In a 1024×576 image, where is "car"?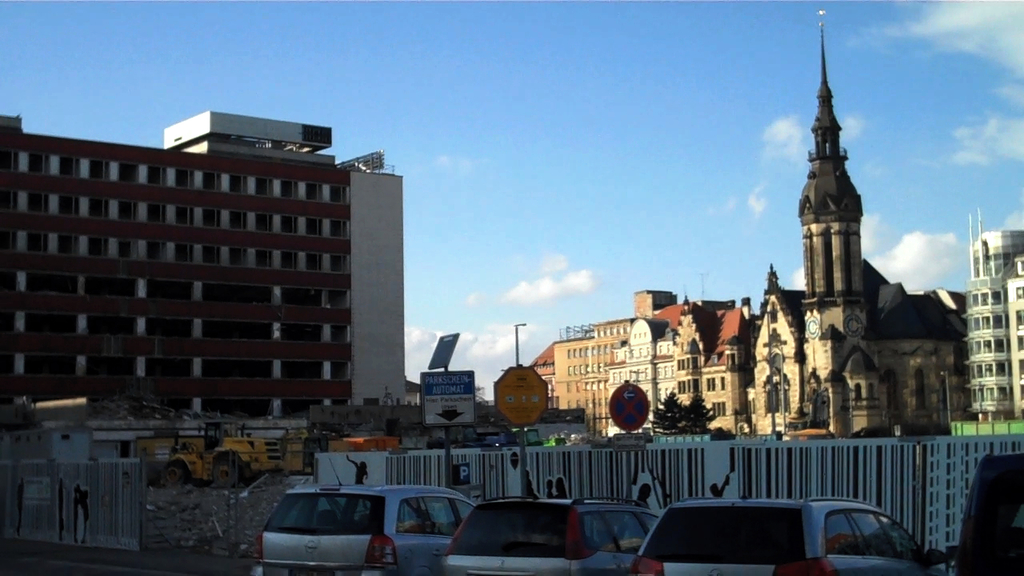
445 495 668 575.
